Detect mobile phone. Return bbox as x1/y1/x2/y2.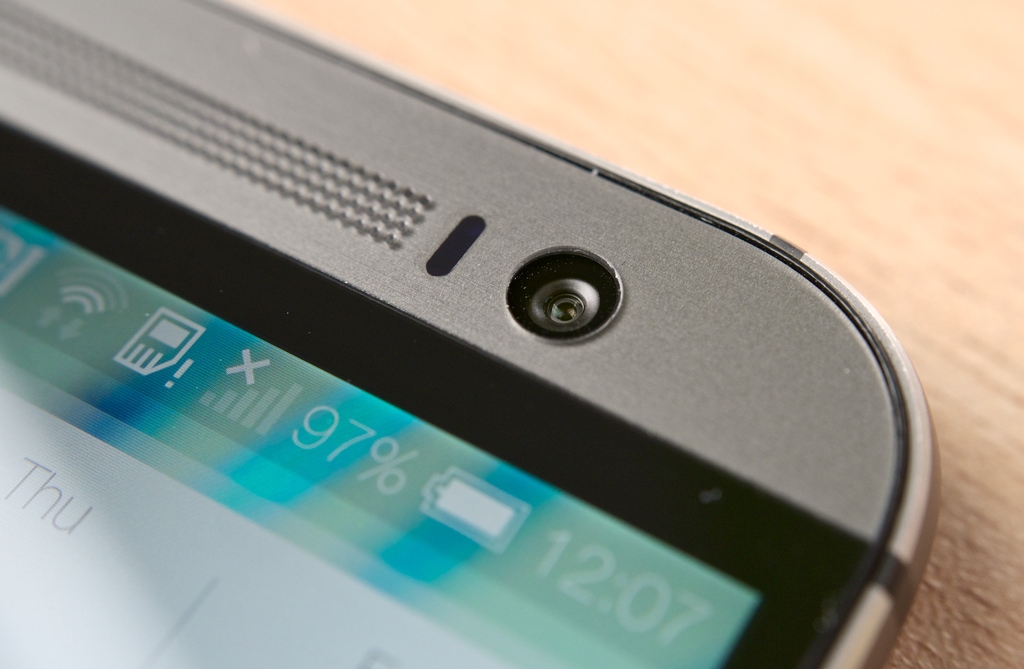
0/0/945/668.
